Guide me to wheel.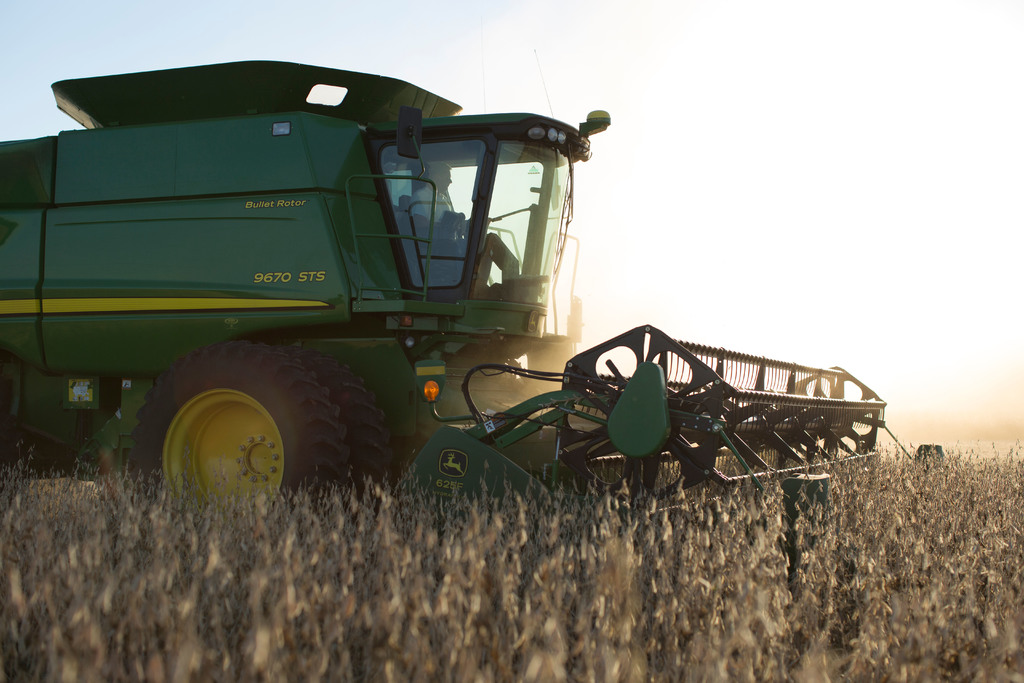
Guidance: bbox=[163, 349, 367, 500].
